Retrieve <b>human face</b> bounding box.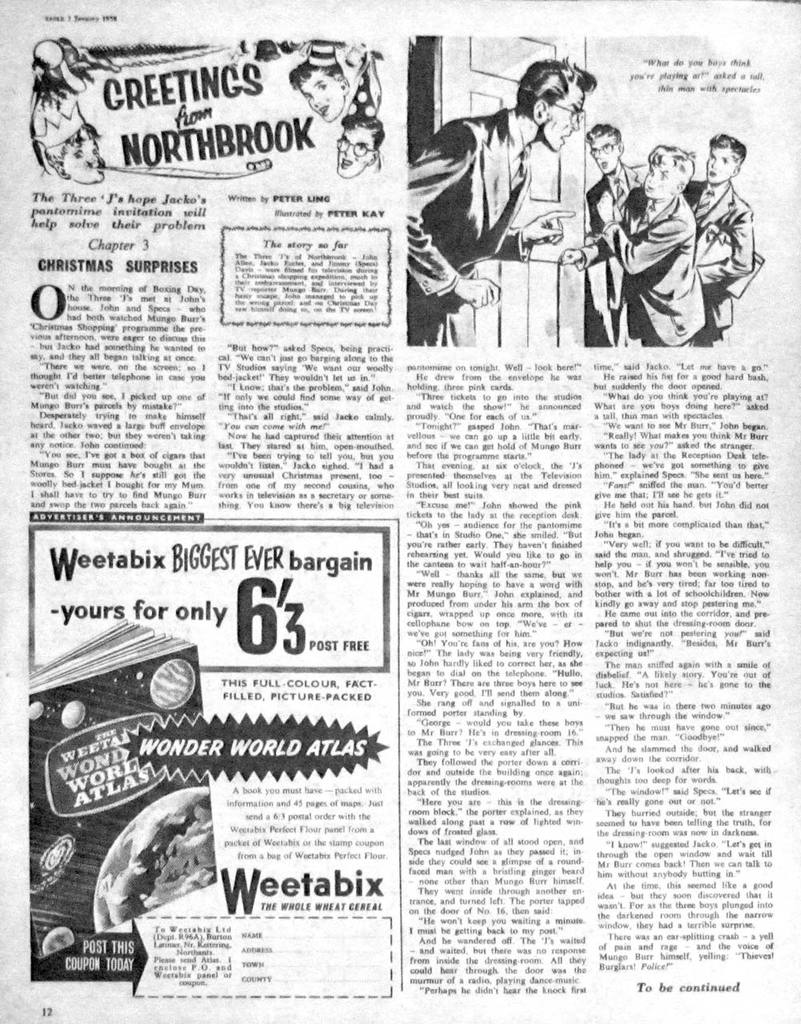
Bounding box: (540,92,579,149).
